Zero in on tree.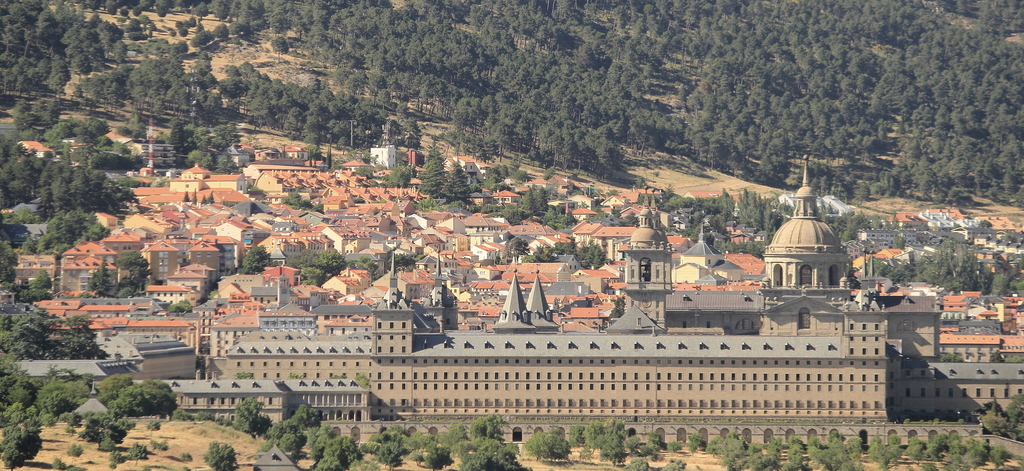
Zeroed in: <box>0,244,22,296</box>.
